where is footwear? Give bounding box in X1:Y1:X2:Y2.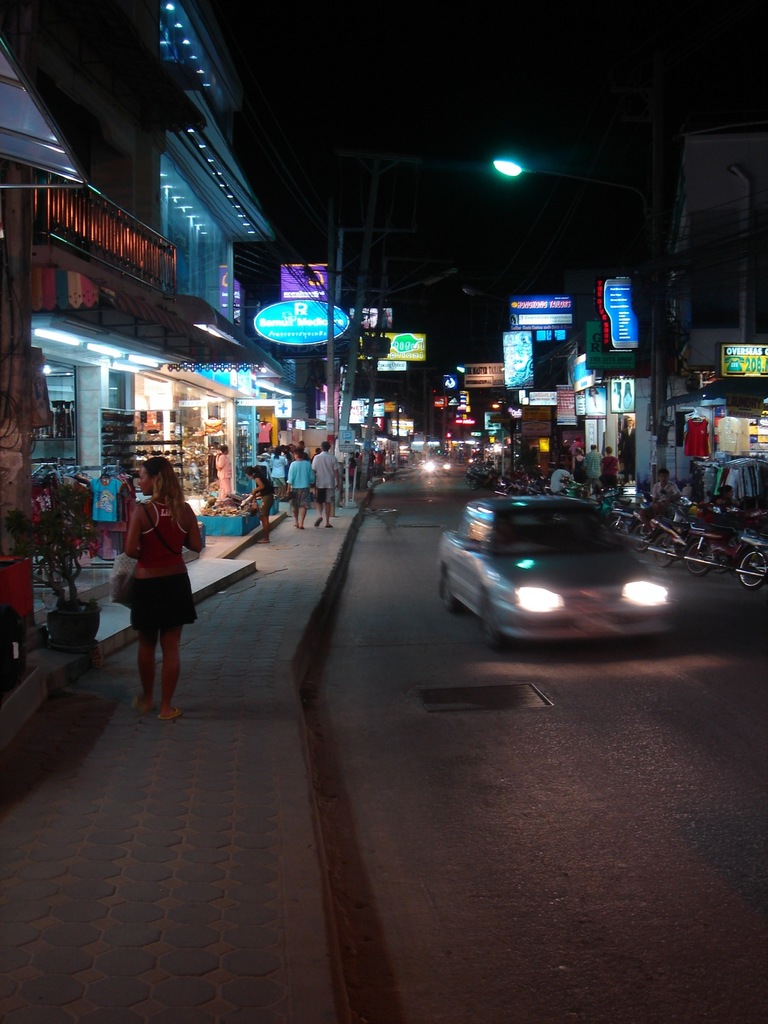
161:708:175:725.
